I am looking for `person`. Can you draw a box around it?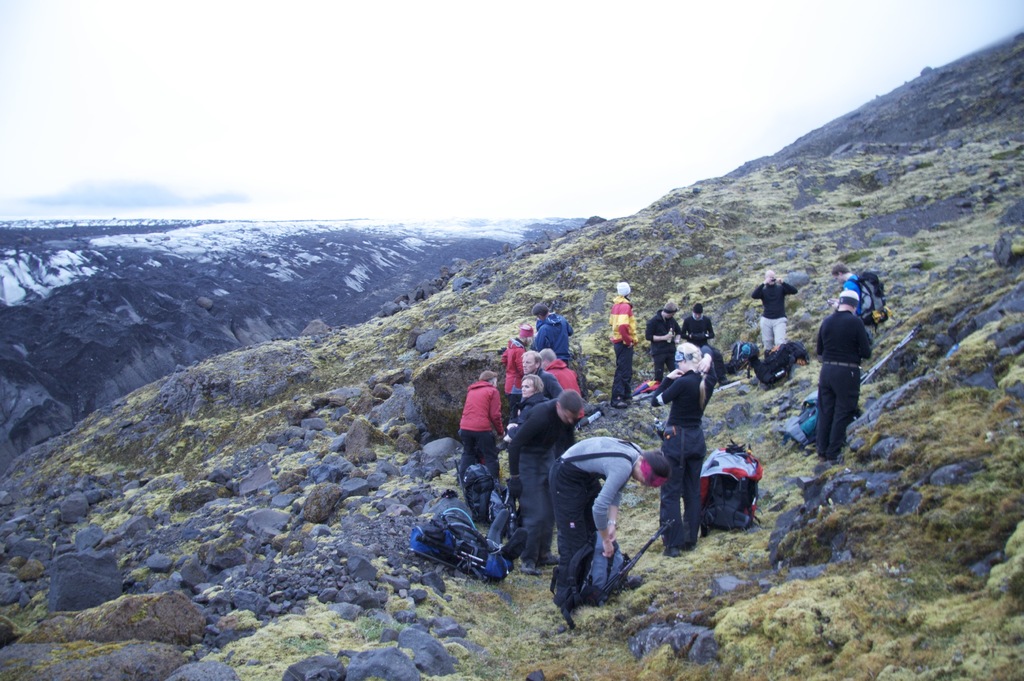
Sure, the bounding box is detection(650, 342, 717, 555).
